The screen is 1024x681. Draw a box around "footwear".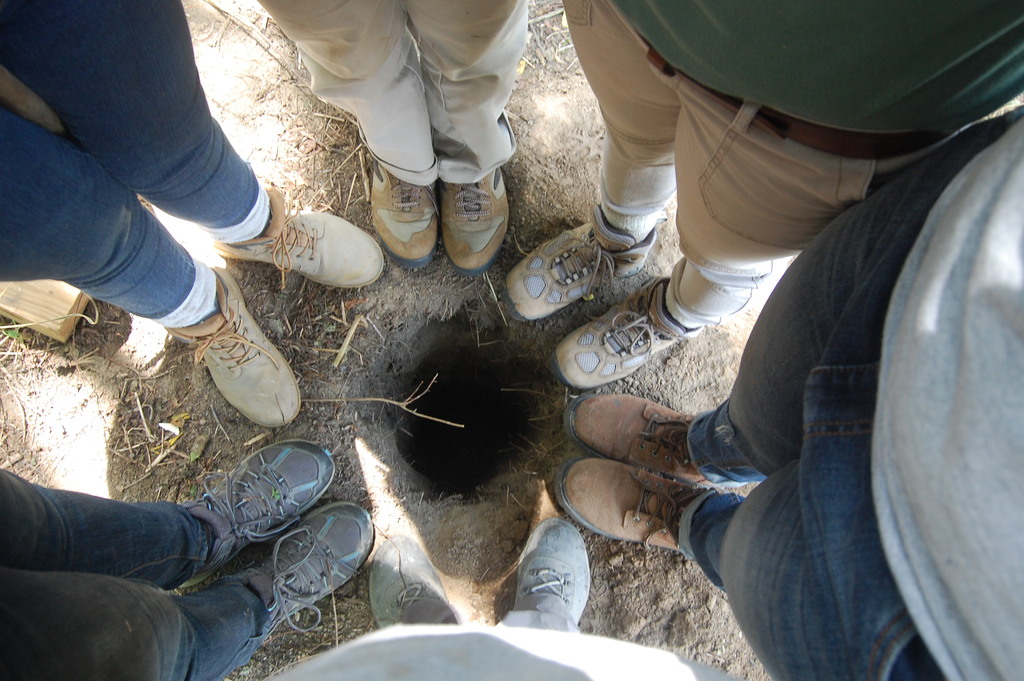
x1=438 y1=167 x2=513 y2=275.
